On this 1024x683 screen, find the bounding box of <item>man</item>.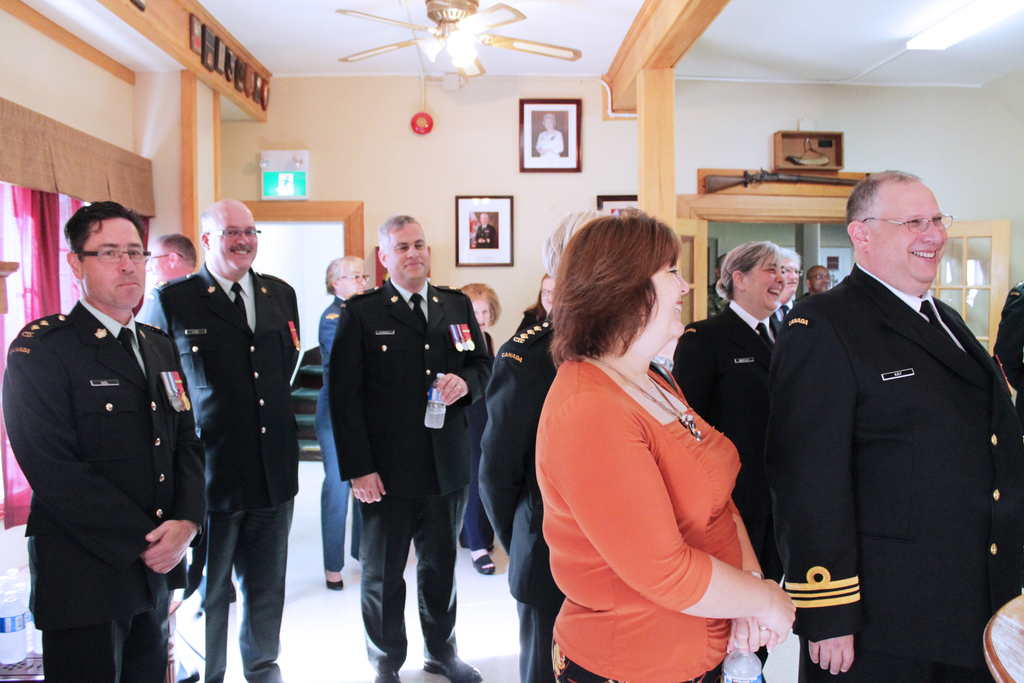
Bounding box: x1=483 y1=309 x2=565 y2=682.
